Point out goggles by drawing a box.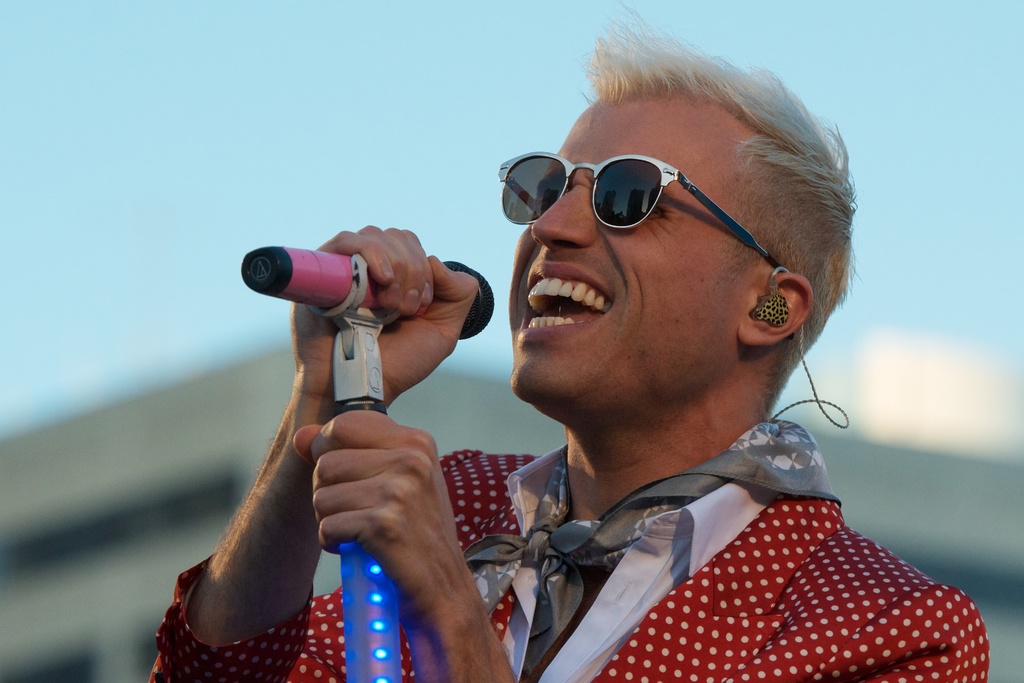
<region>500, 136, 803, 242</region>.
